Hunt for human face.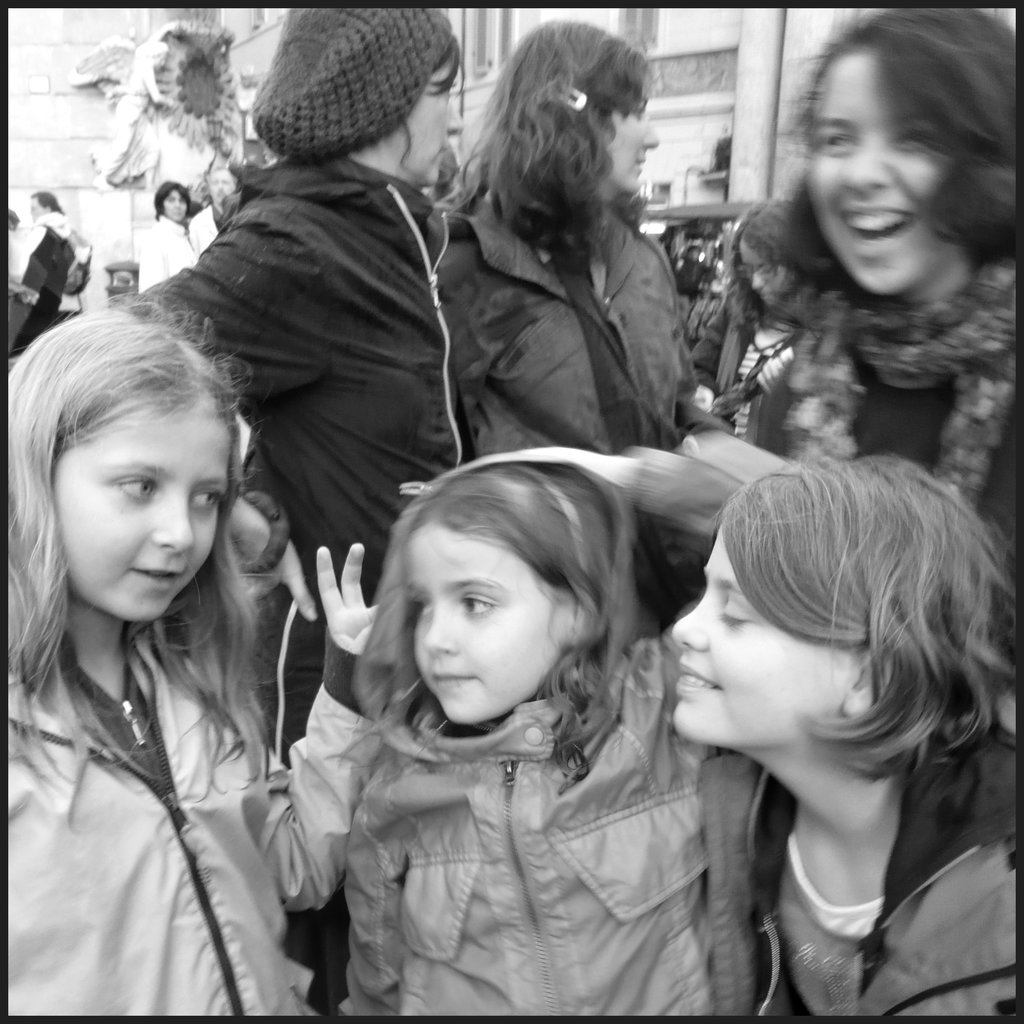
Hunted down at 608 78 659 199.
